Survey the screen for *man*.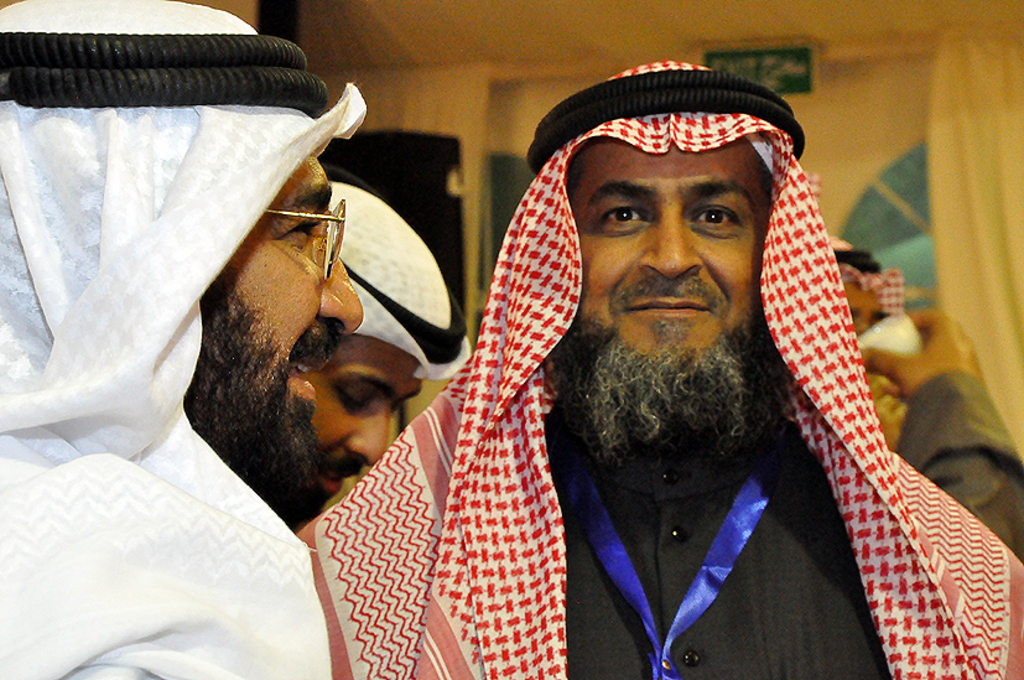
Survey found: [x1=297, y1=170, x2=471, y2=508].
